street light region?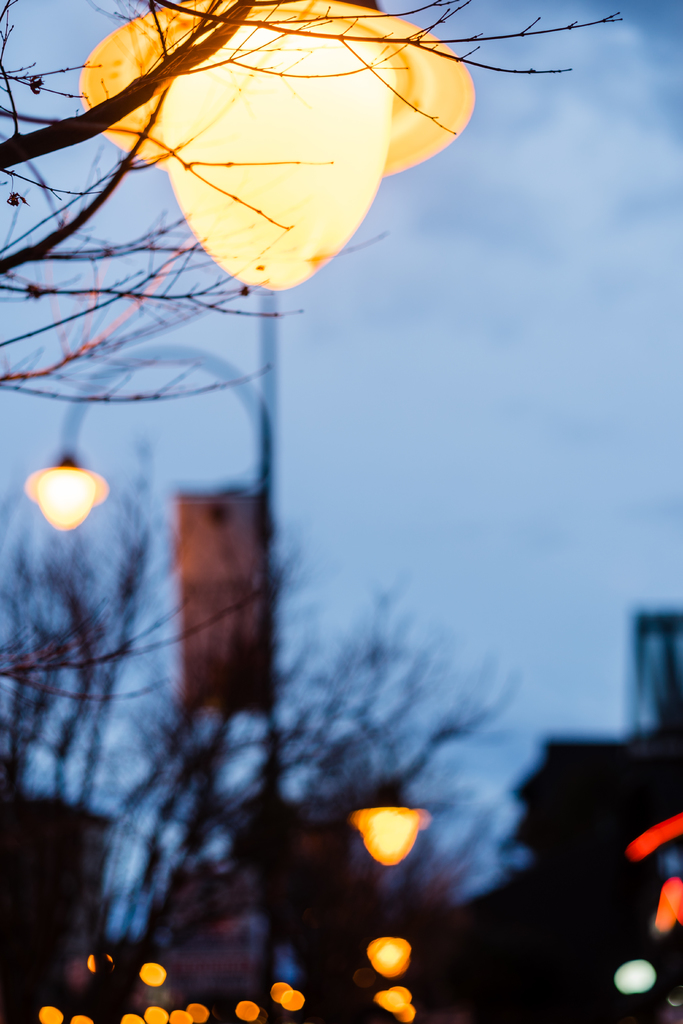
(22, 336, 292, 971)
